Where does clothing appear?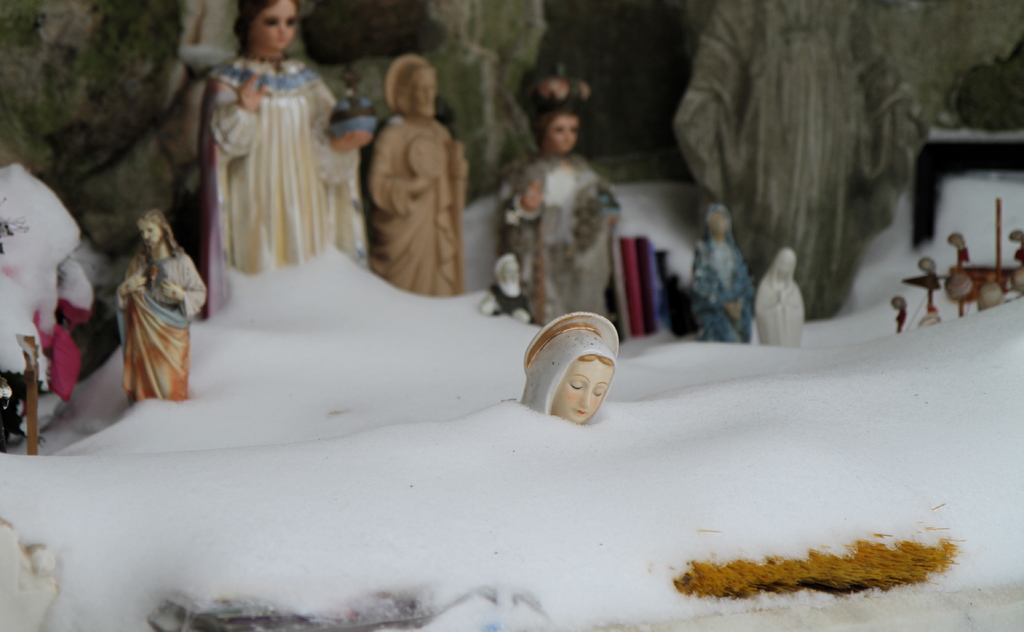
Appears at [687,207,755,341].
